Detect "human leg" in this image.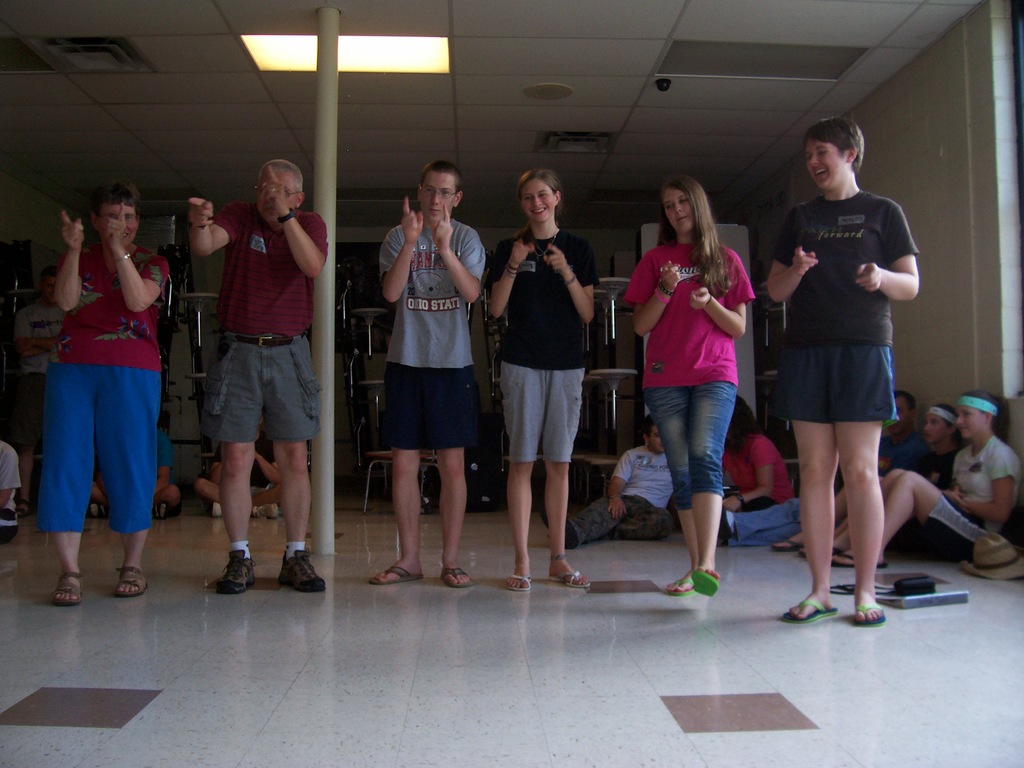
Detection: x1=790, y1=320, x2=846, y2=619.
